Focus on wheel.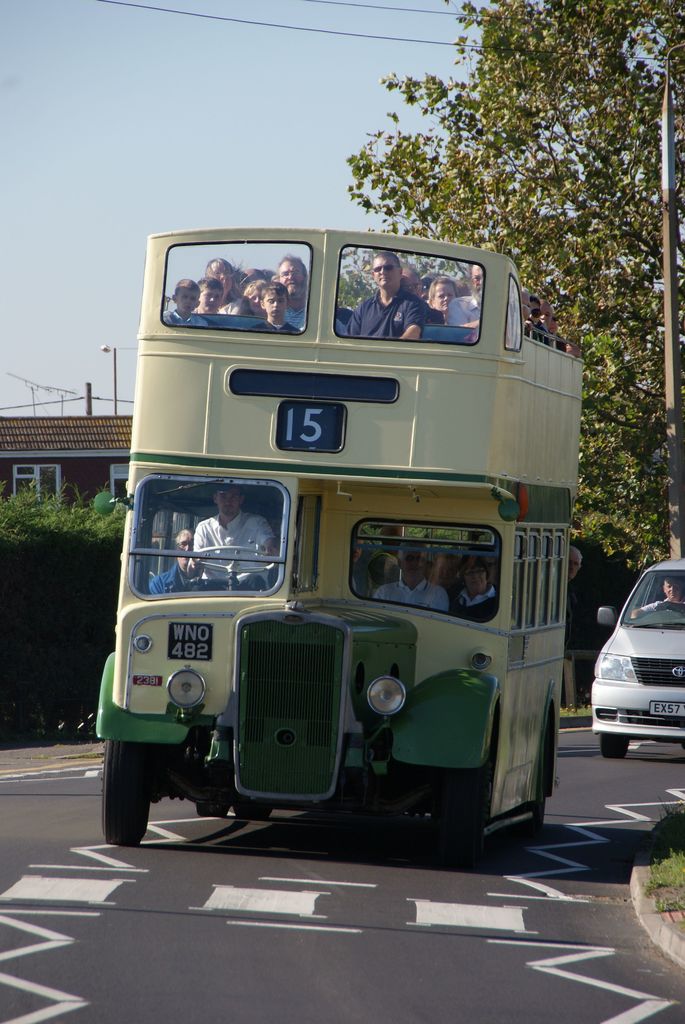
Focused at box=[196, 800, 229, 816].
